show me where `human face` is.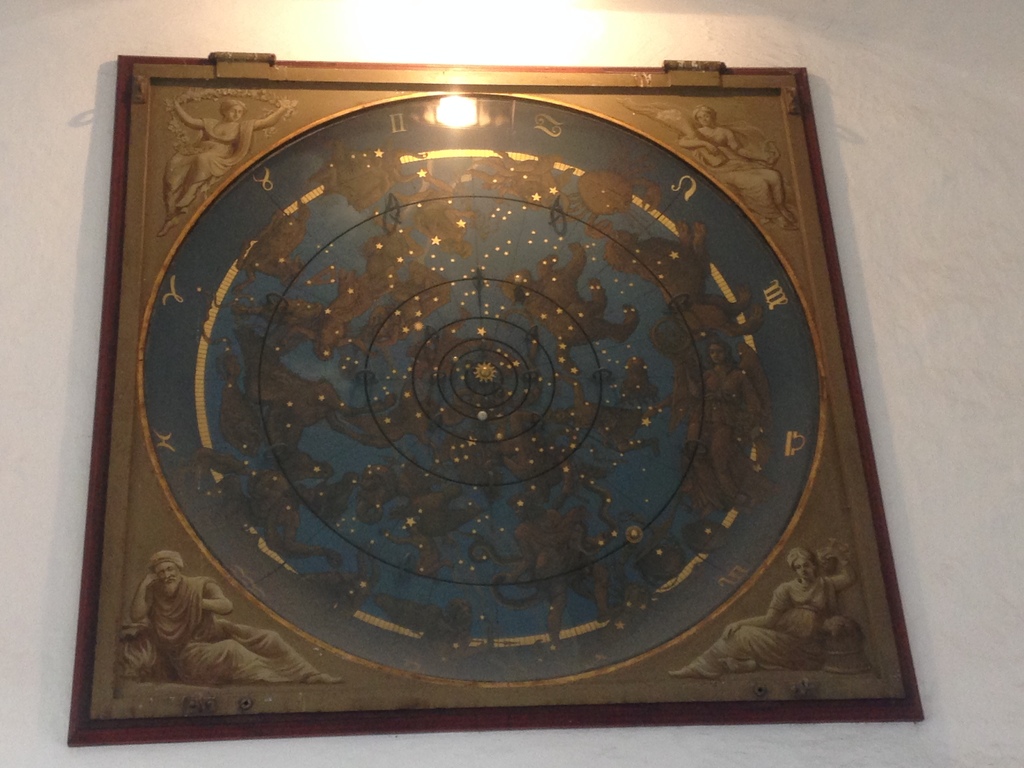
`human face` is at 695:110:715:126.
